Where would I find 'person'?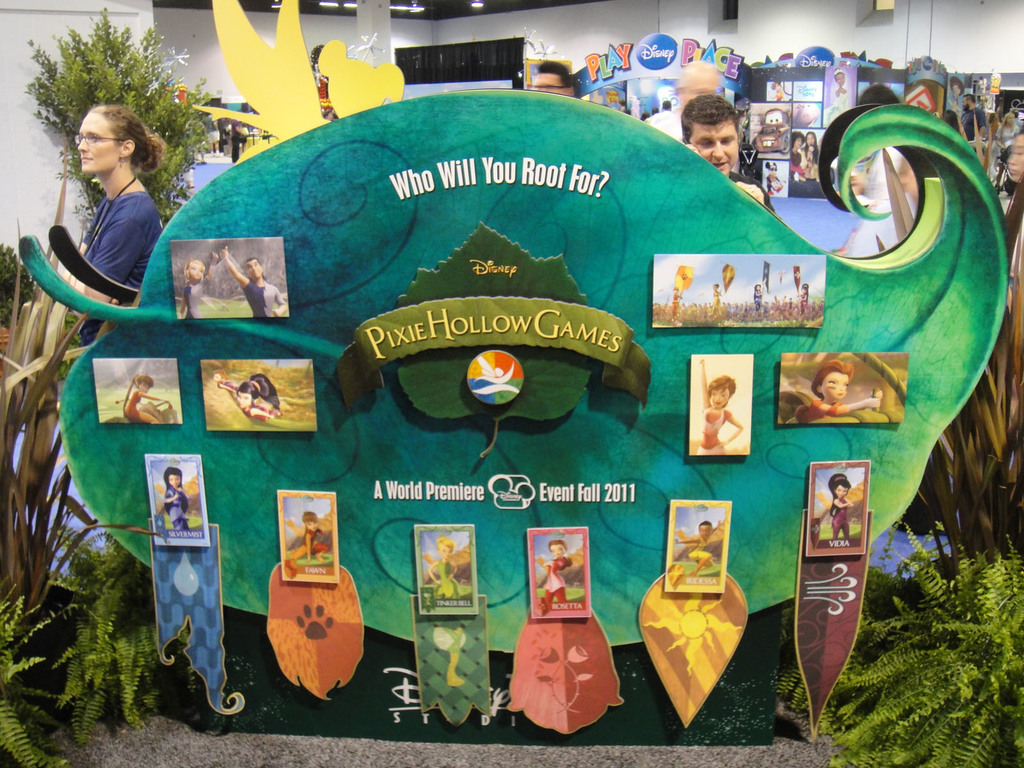
At [left=229, top=116, right=243, bottom=165].
